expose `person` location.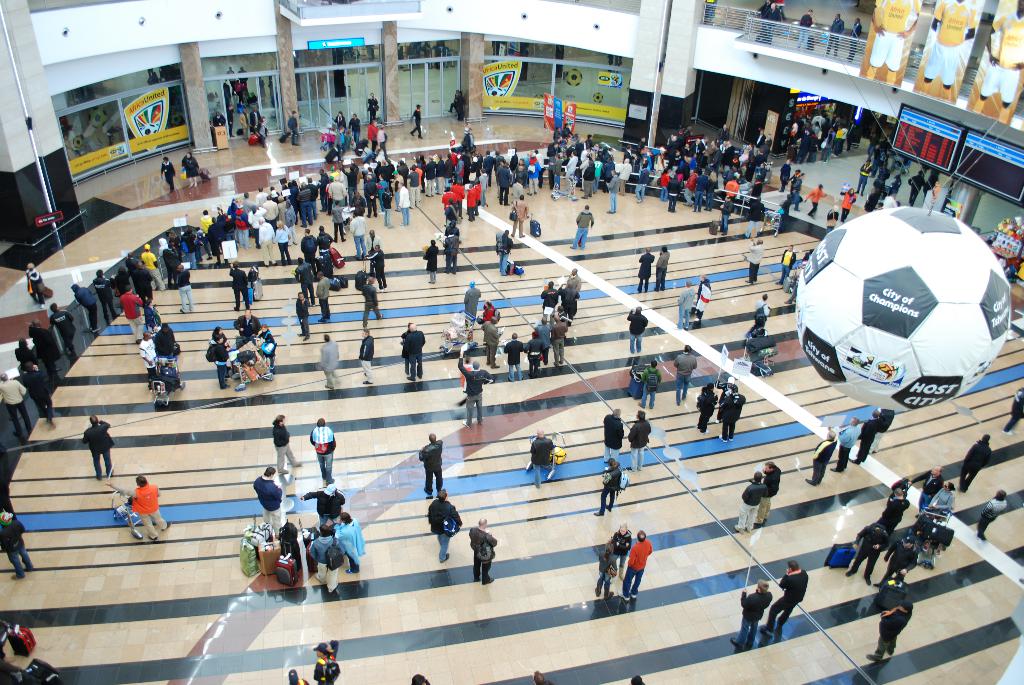
Exposed at region(287, 113, 301, 145).
